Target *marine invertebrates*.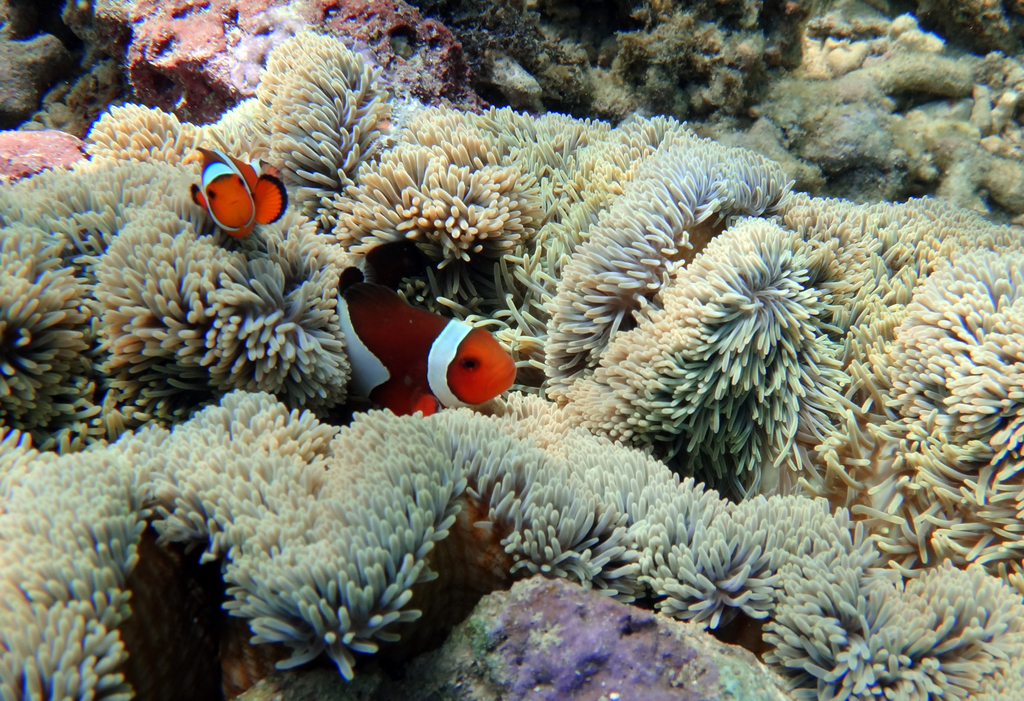
Target region: 604/0/742/113.
